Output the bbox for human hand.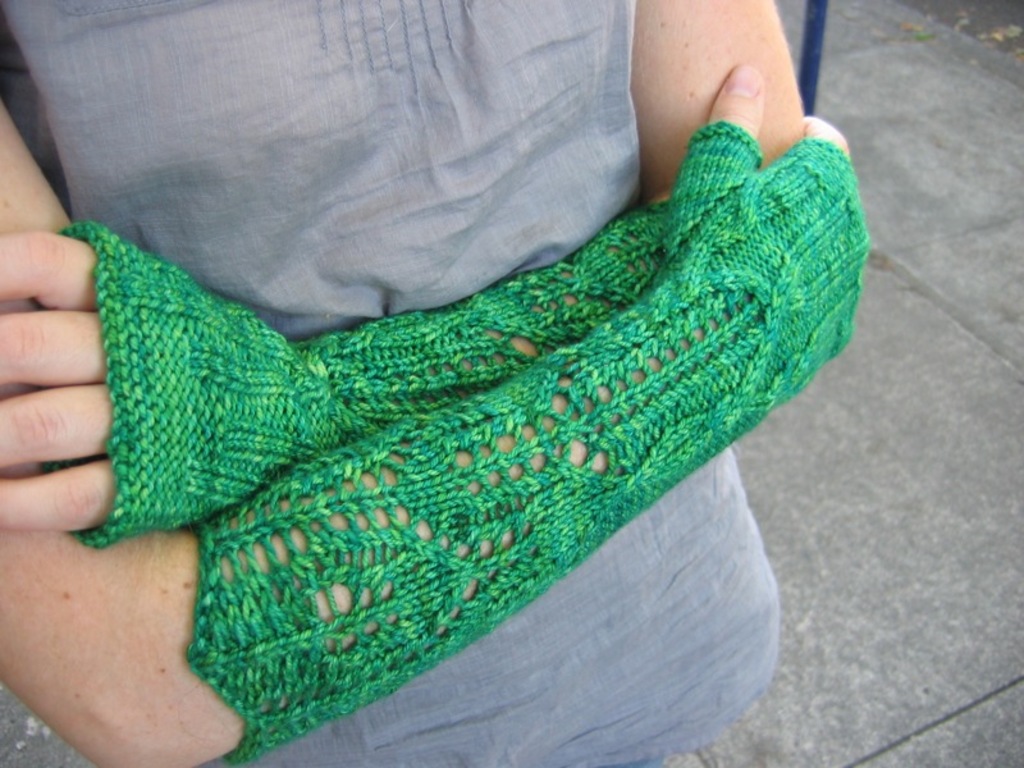
bbox(663, 60, 873, 384).
